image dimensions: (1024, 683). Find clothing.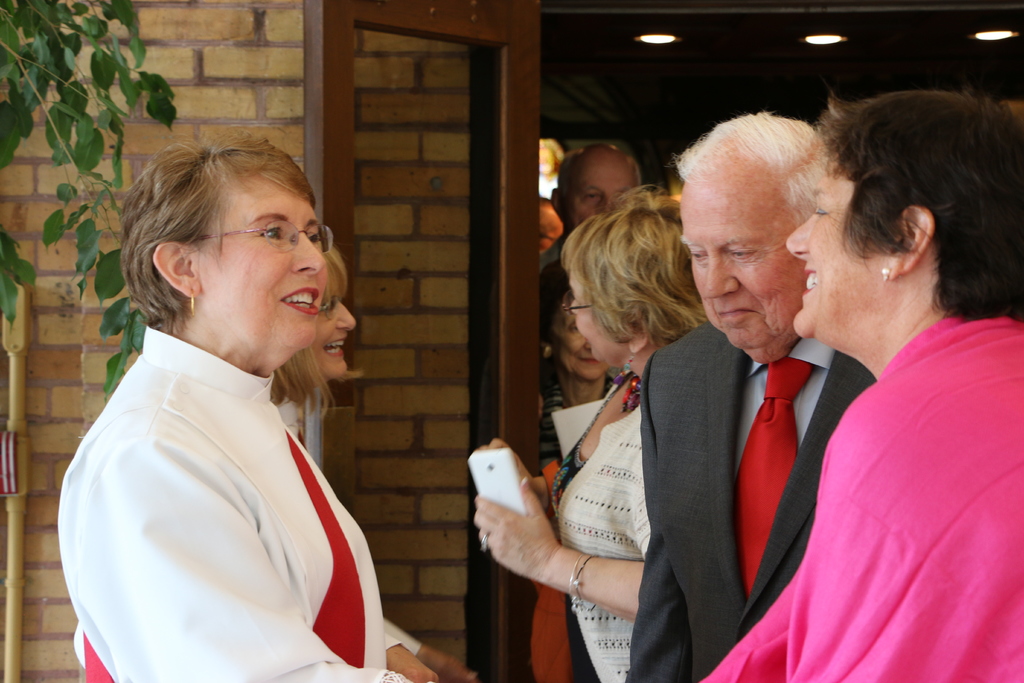
detection(538, 367, 612, 477).
